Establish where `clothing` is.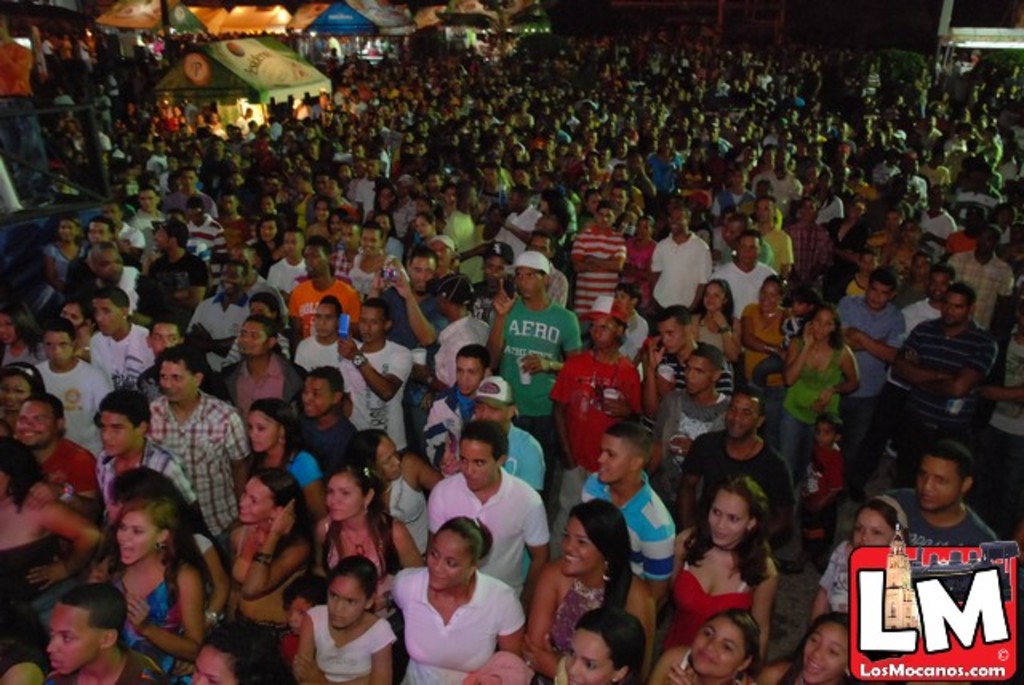
Established at Rect(301, 419, 354, 501).
